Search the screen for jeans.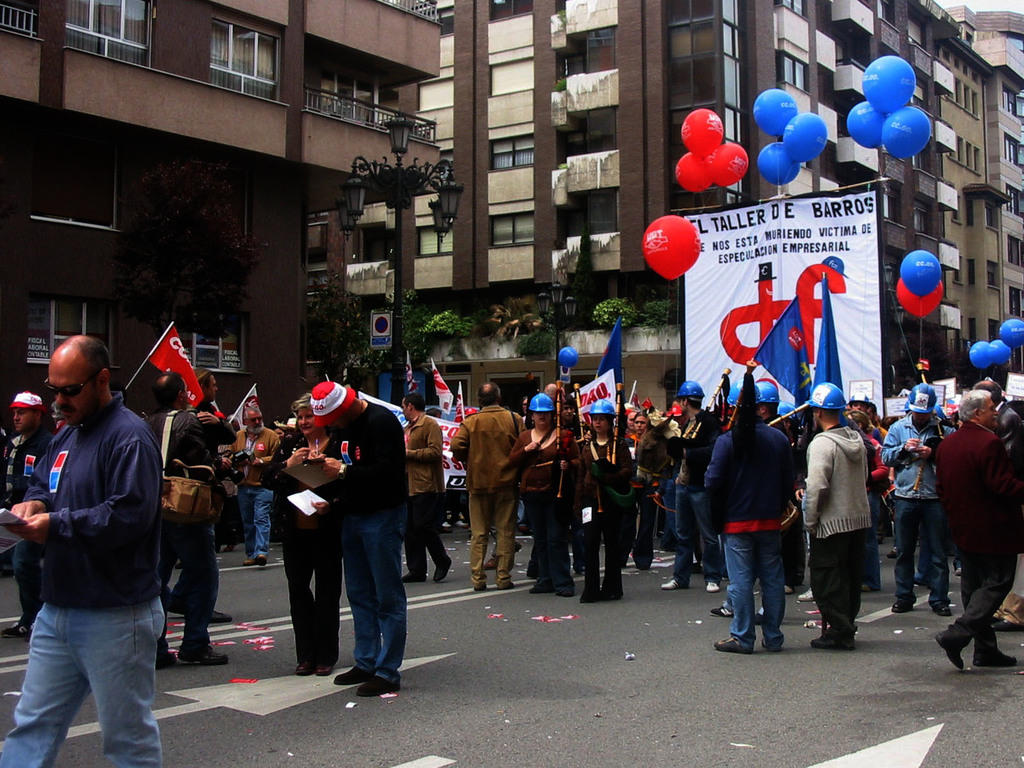
Found at <bbox>350, 514, 406, 687</bbox>.
